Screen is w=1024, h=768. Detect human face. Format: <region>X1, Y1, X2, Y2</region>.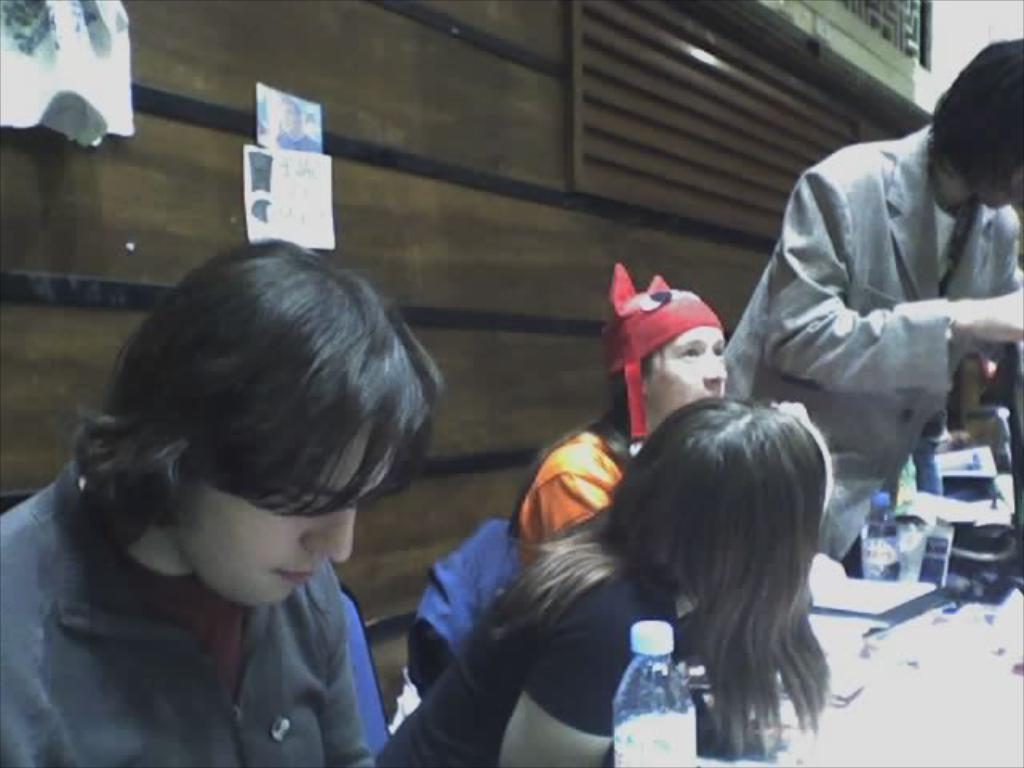
<region>645, 323, 733, 416</region>.
